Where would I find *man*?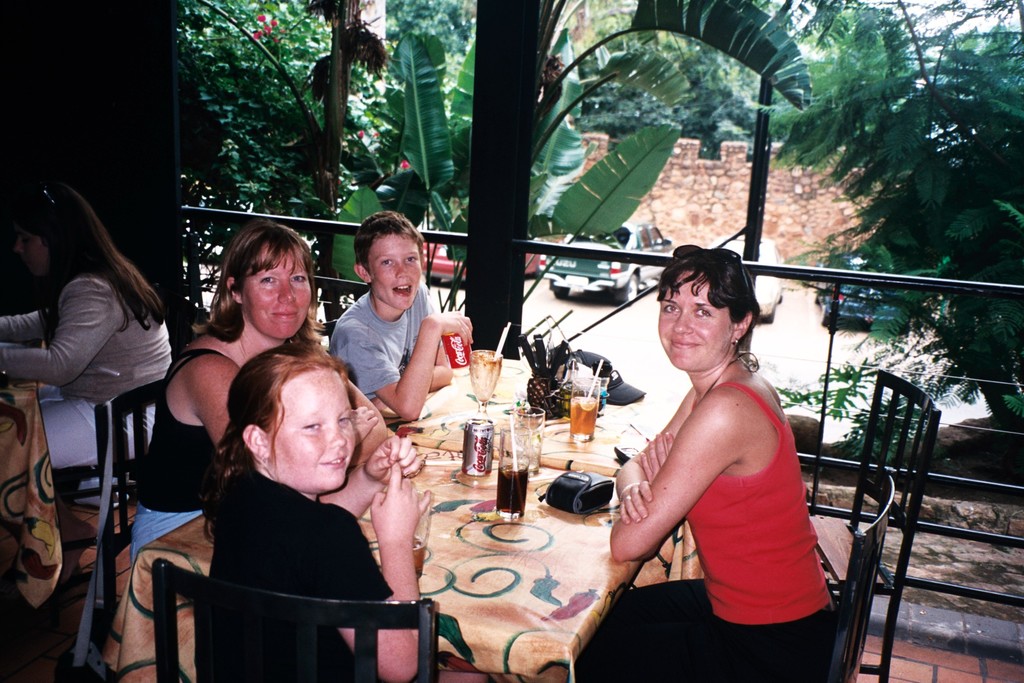
At detection(304, 222, 470, 479).
